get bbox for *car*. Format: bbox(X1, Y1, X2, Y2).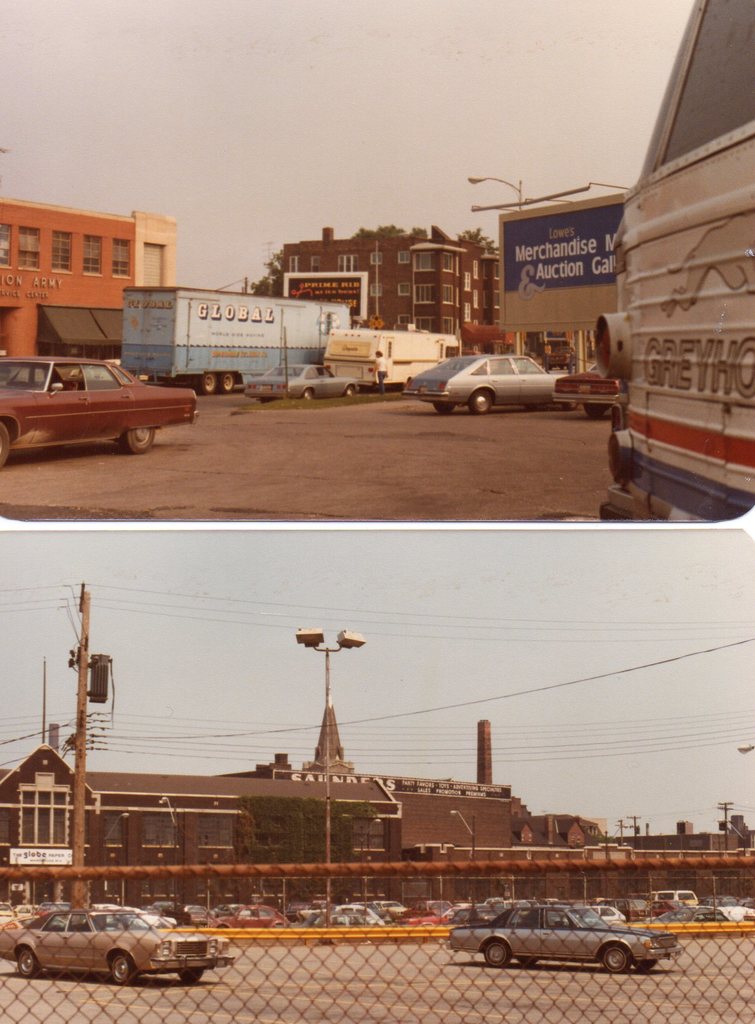
bbox(0, 358, 196, 466).
